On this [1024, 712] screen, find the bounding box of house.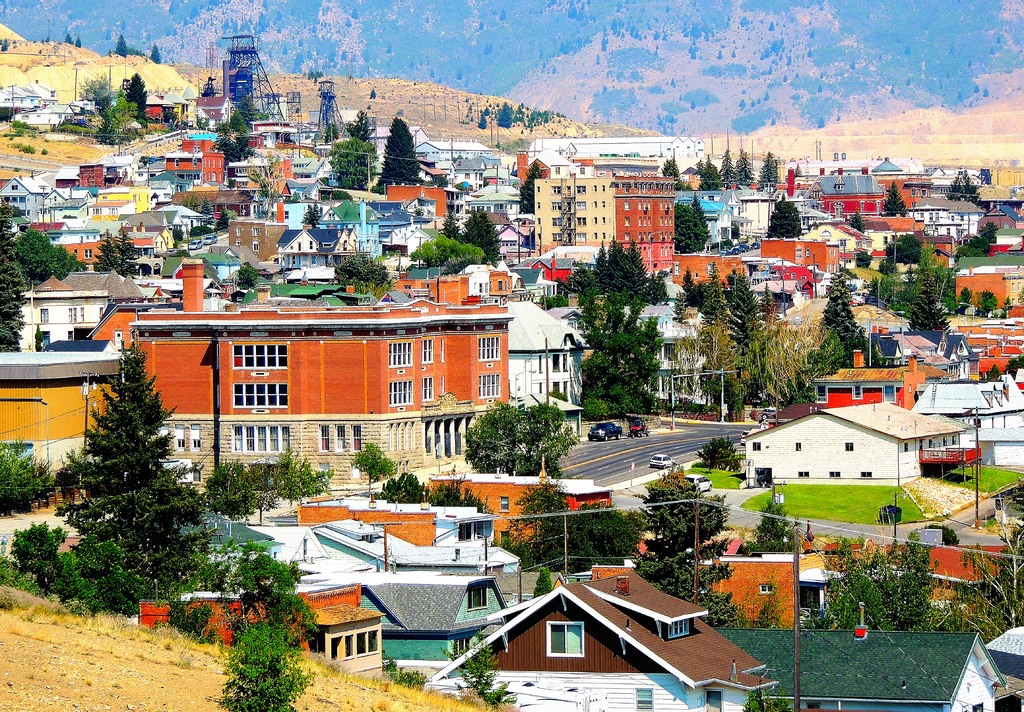
Bounding box: {"x1": 224, "y1": 222, "x2": 291, "y2": 268}.
